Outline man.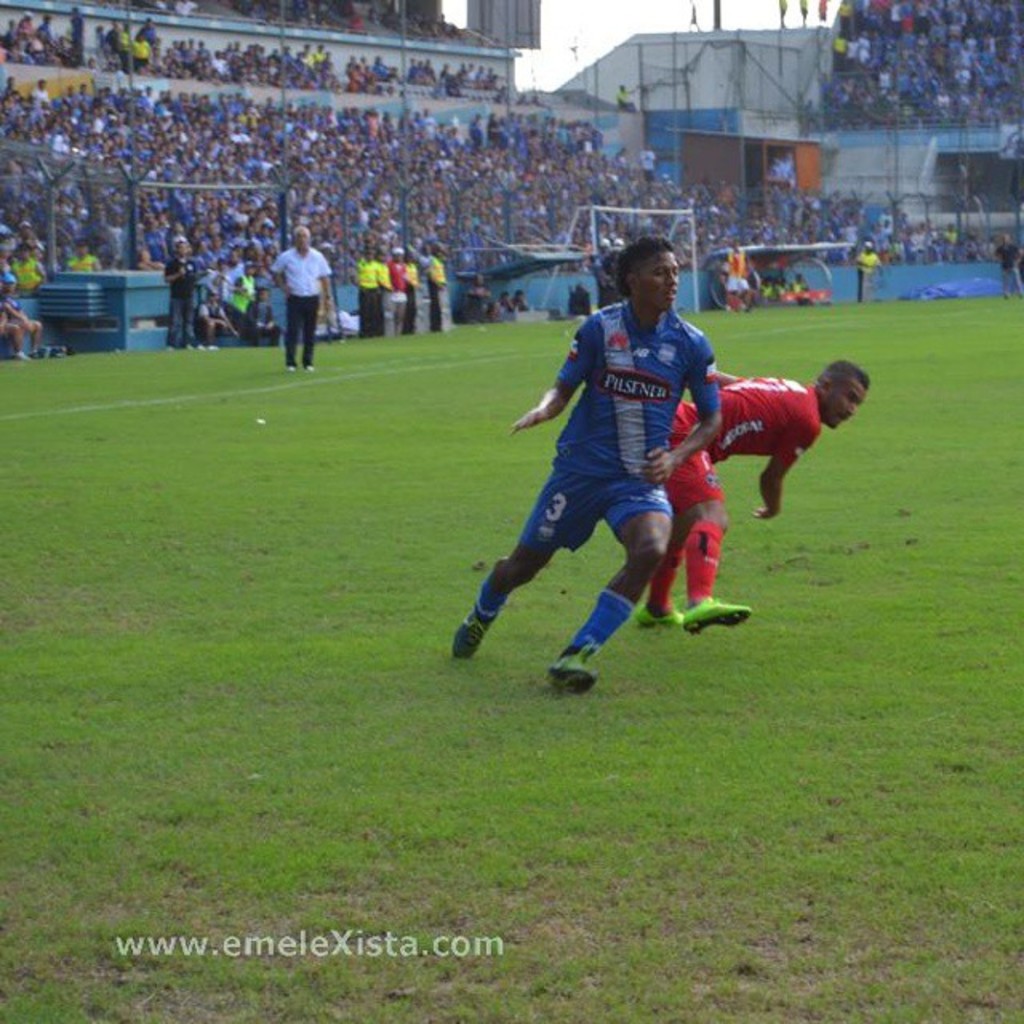
Outline: crop(349, 253, 382, 334).
